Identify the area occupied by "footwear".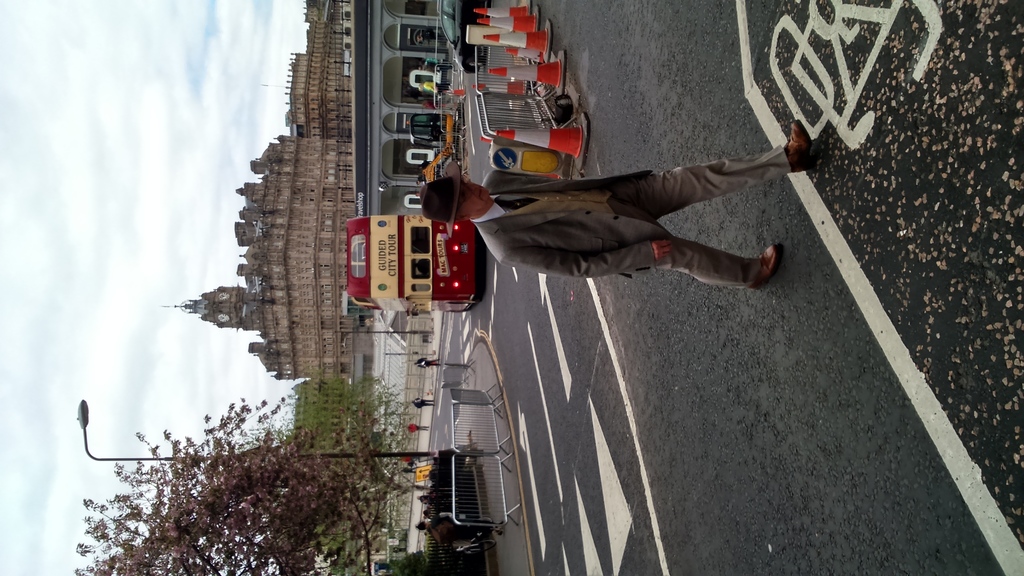
Area: <box>736,226,788,295</box>.
